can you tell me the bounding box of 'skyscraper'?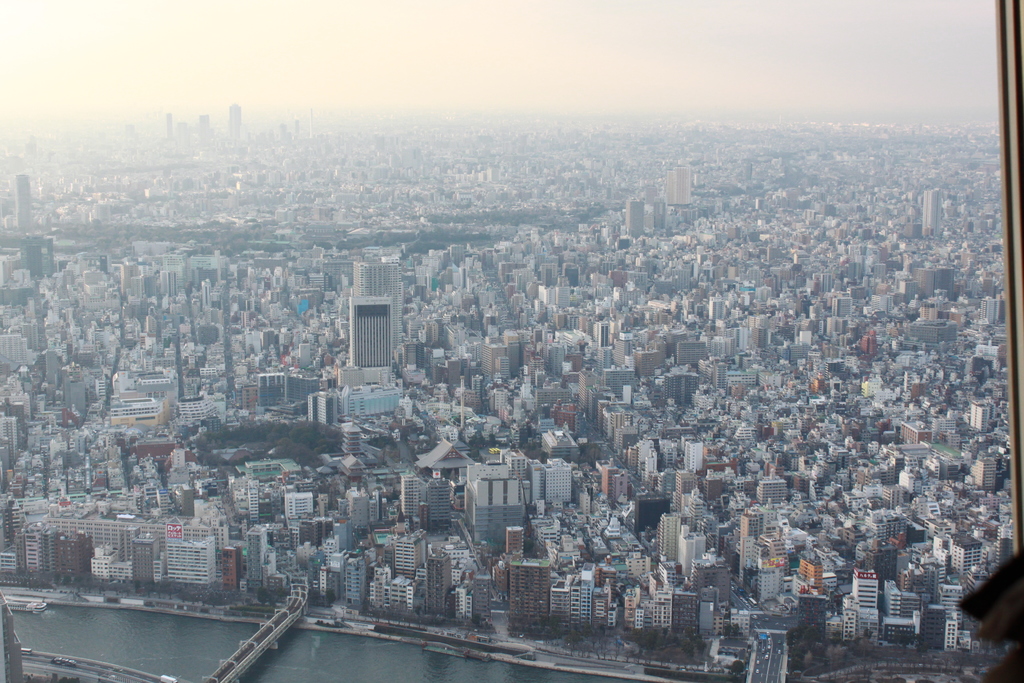
167 536 218 588.
